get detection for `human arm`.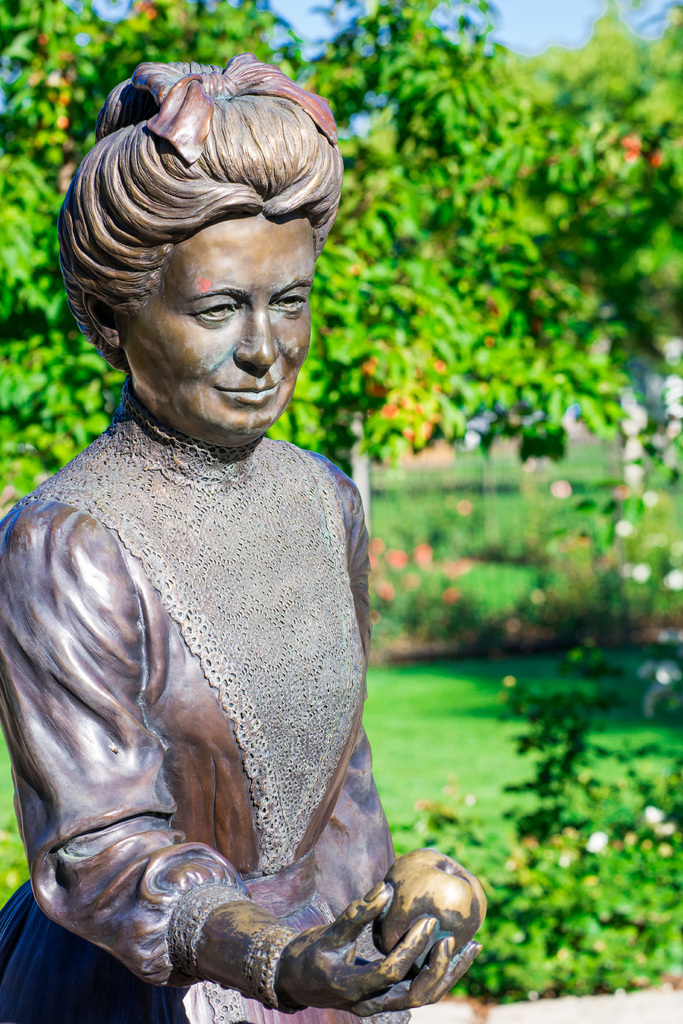
Detection: box(0, 508, 480, 1020).
